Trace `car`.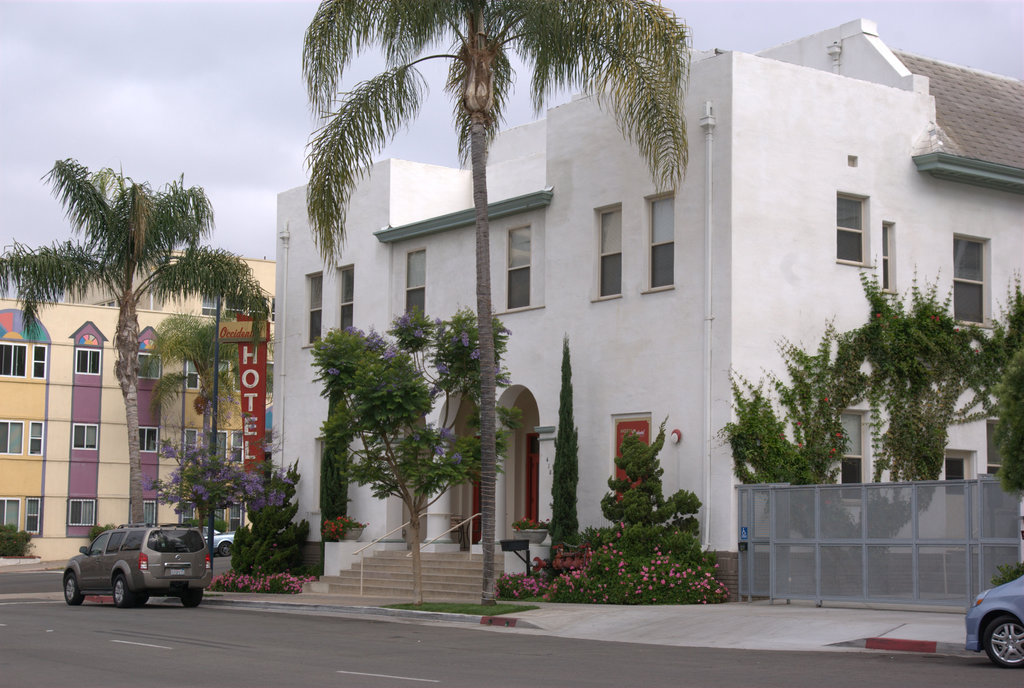
Traced to {"left": 53, "top": 523, "right": 207, "bottom": 615}.
